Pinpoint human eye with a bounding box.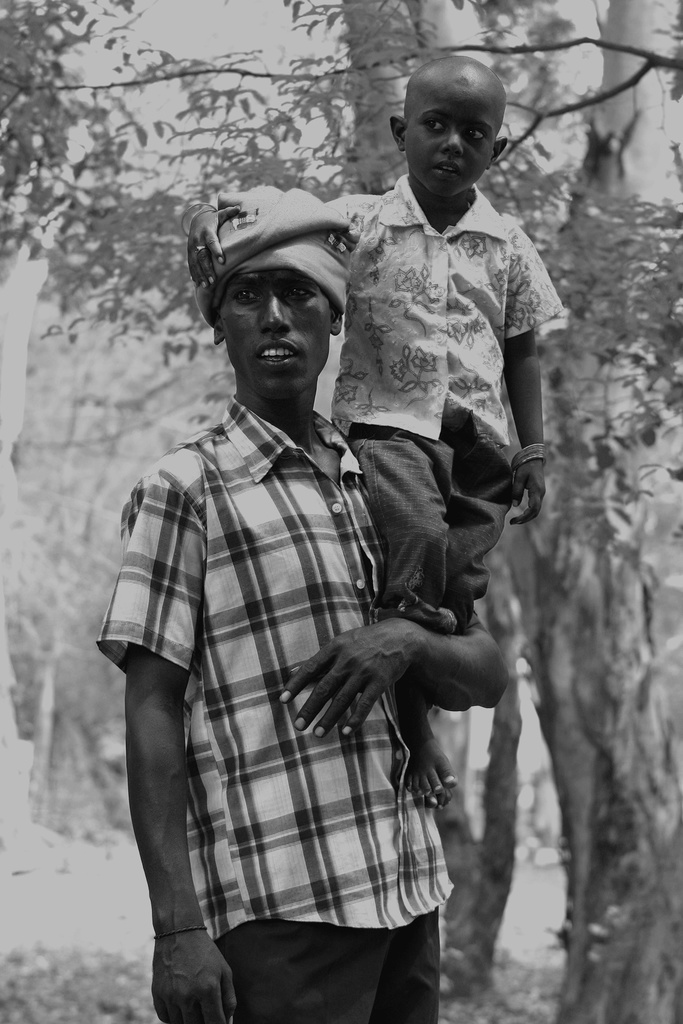
(418, 117, 448, 132).
